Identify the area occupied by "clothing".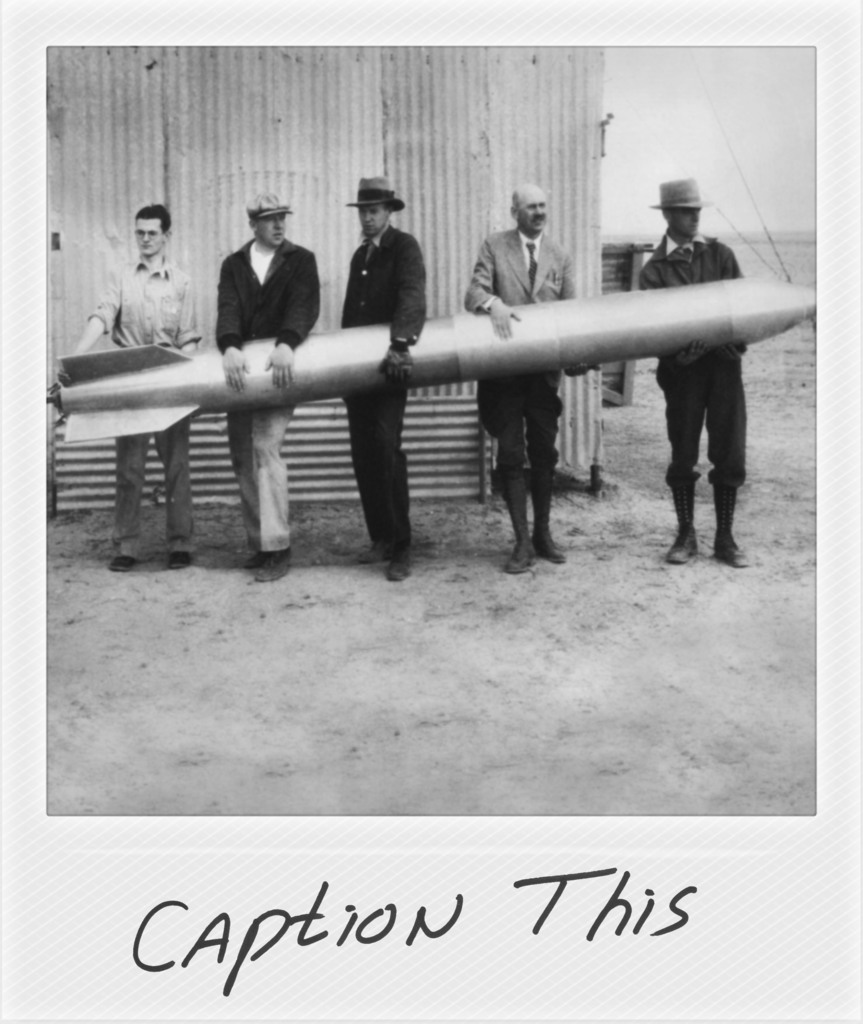
Area: l=469, t=230, r=561, b=537.
